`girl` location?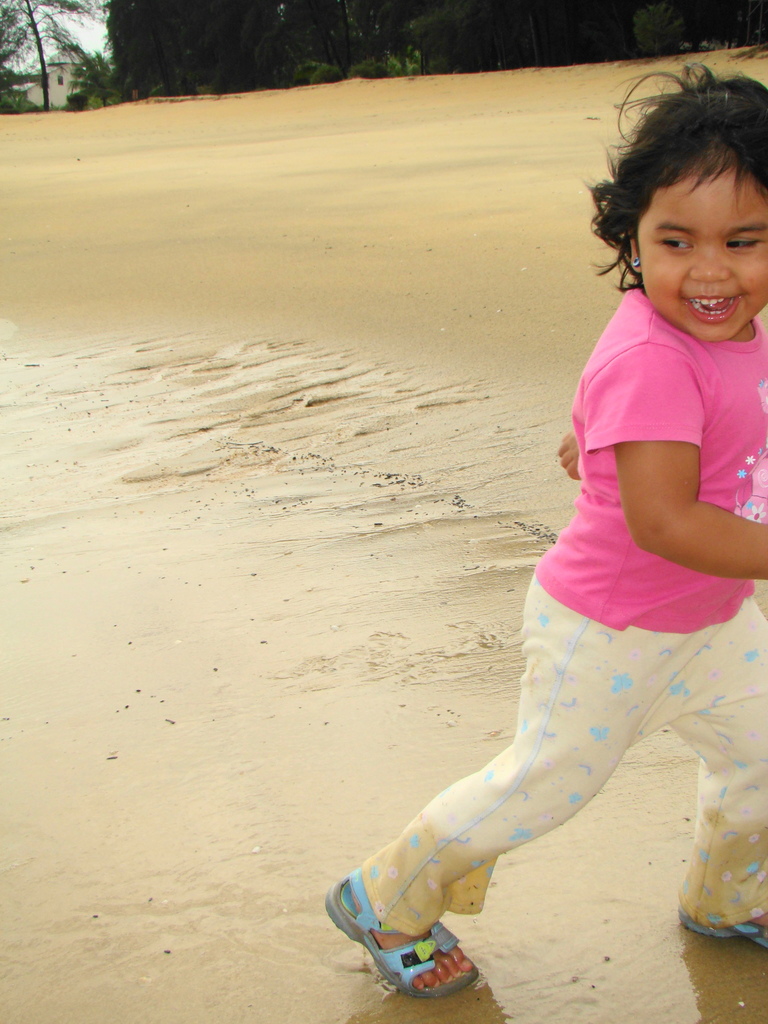
(left=322, top=61, right=767, bottom=1003)
